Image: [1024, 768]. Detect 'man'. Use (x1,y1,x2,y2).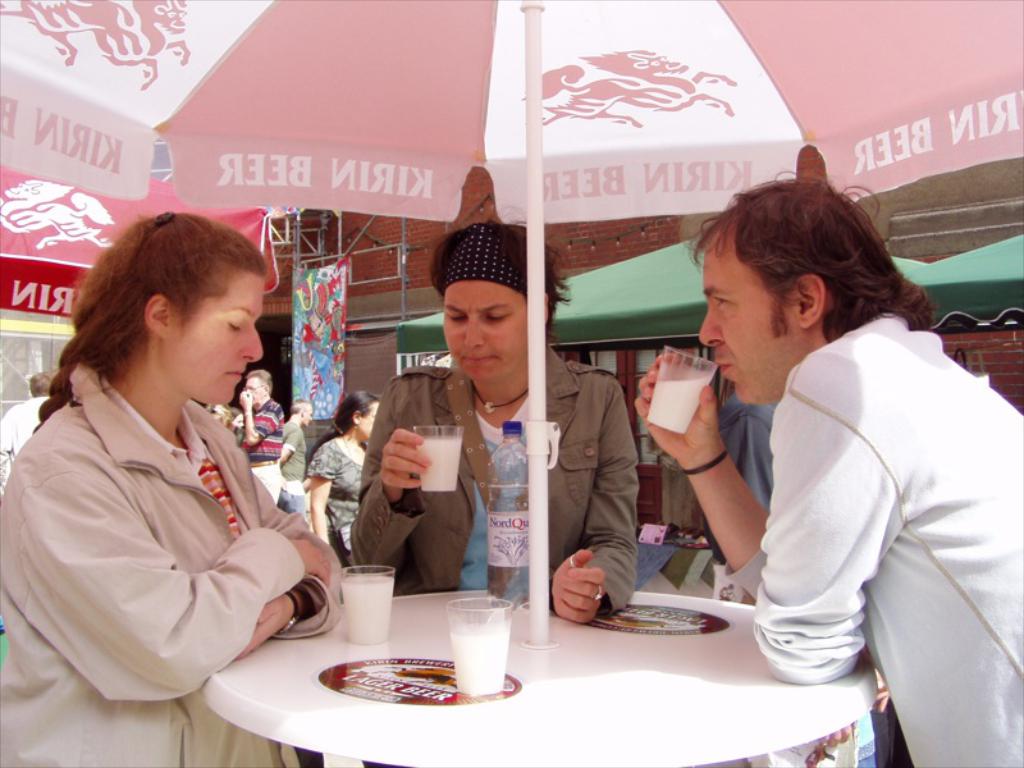
(228,366,288,509).
